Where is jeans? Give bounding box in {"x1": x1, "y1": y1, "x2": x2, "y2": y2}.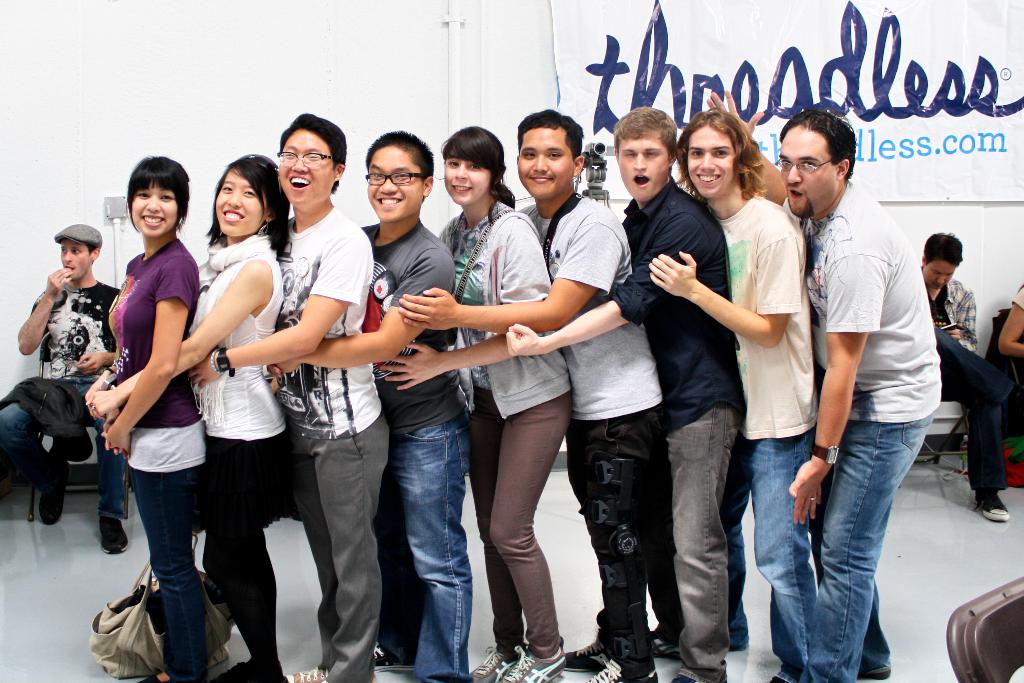
{"x1": 370, "y1": 409, "x2": 471, "y2": 682}.
